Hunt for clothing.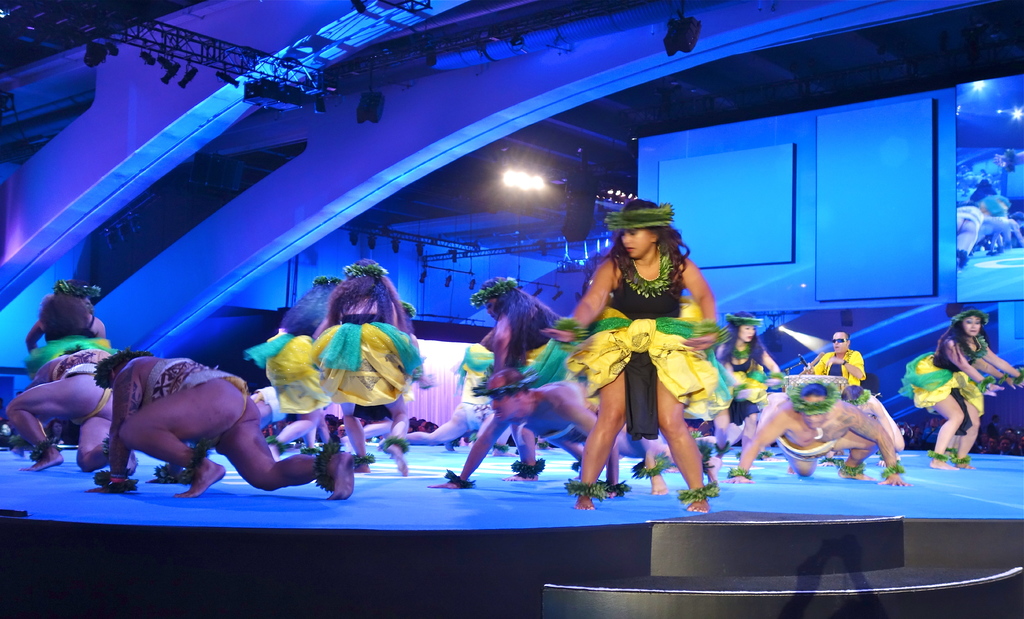
Hunted down at rect(308, 312, 425, 409).
